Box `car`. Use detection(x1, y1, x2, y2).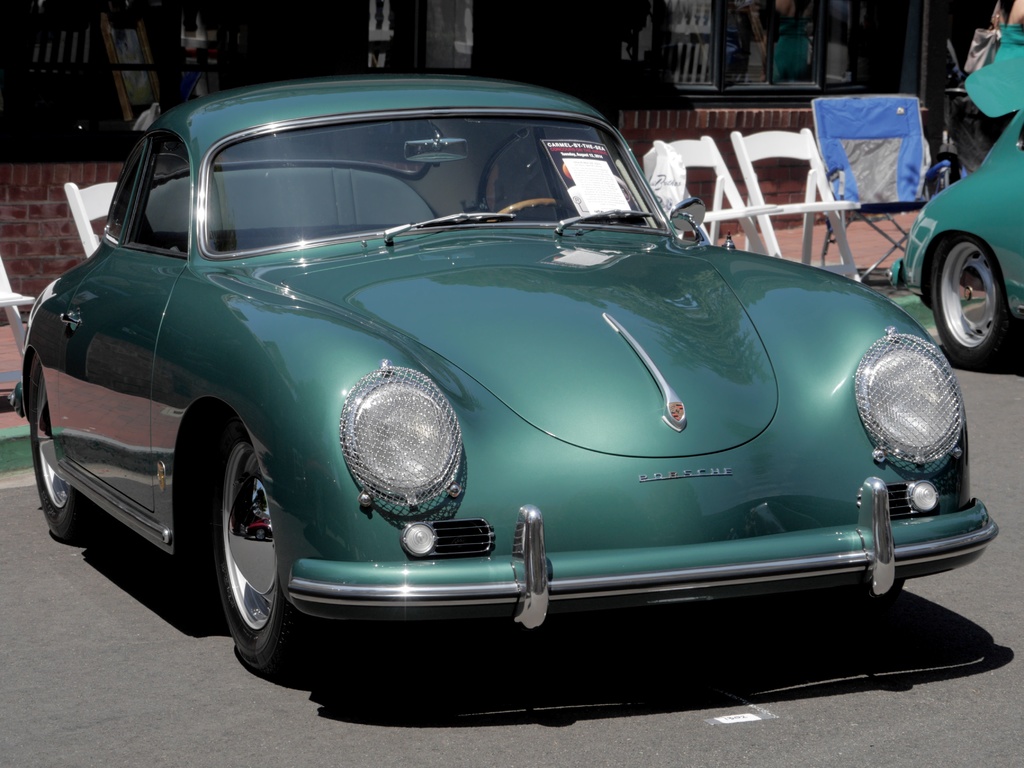
detection(886, 106, 1023, 366).
